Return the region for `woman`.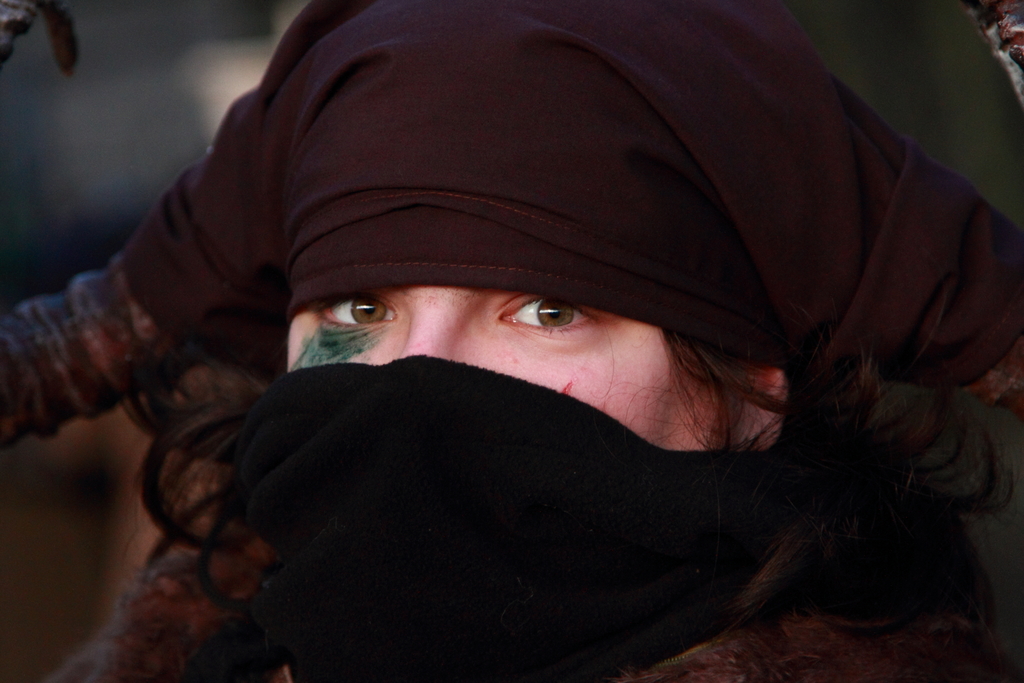
(x1=56, y1=24, x2=1000, y2=664).
